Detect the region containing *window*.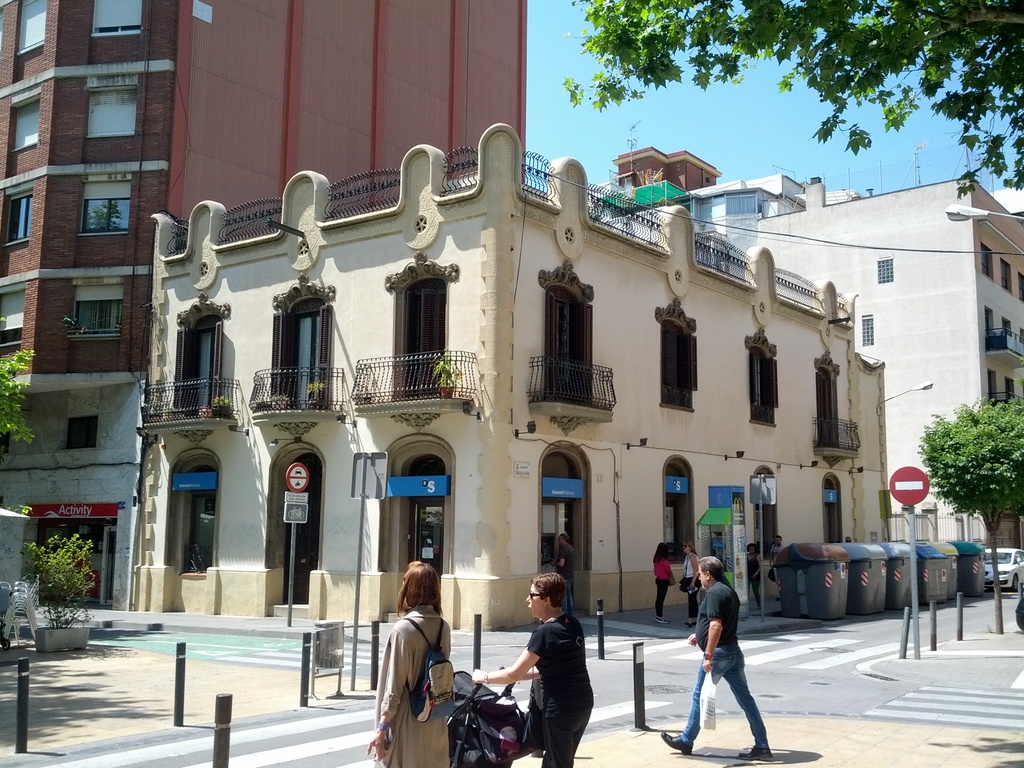
(x1=175, y1=460, x2=209, y2=574).
